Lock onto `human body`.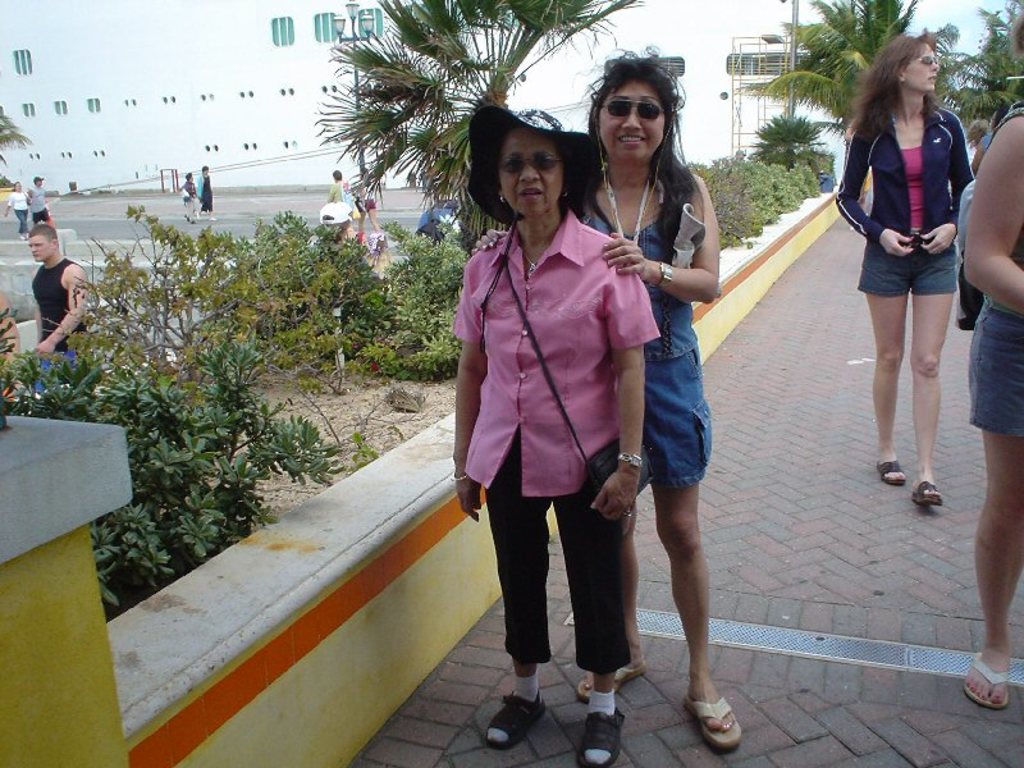
Locked: [356,182,383,237].
